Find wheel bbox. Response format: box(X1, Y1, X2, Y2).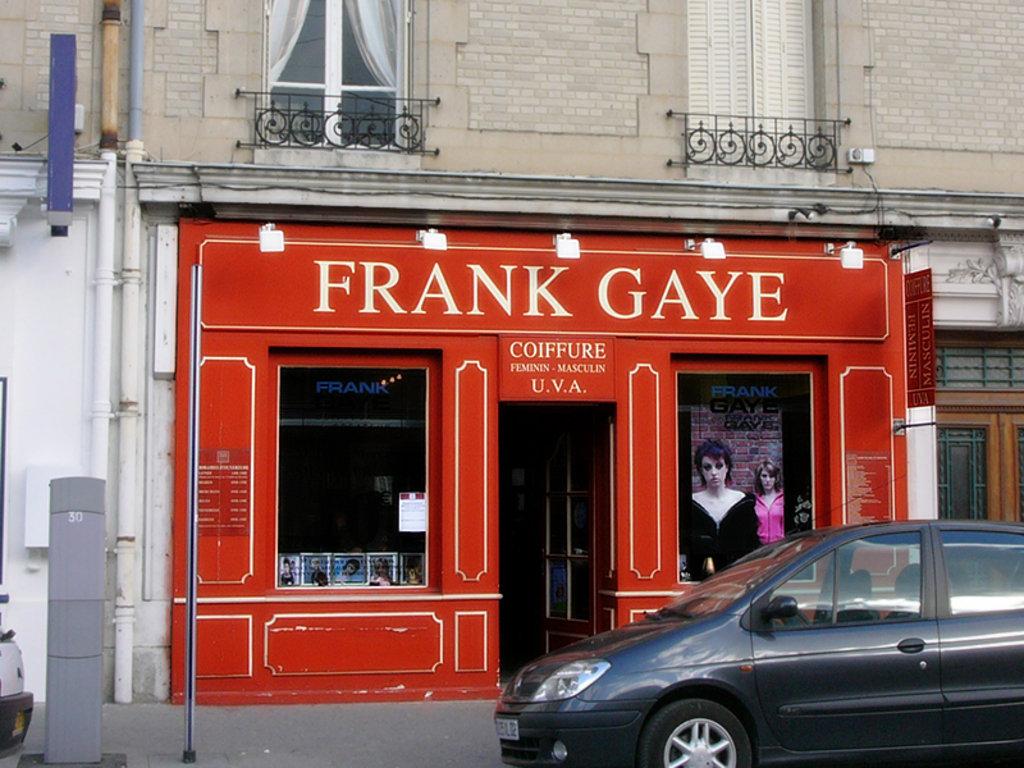
box(639, 699, 751, 767).
